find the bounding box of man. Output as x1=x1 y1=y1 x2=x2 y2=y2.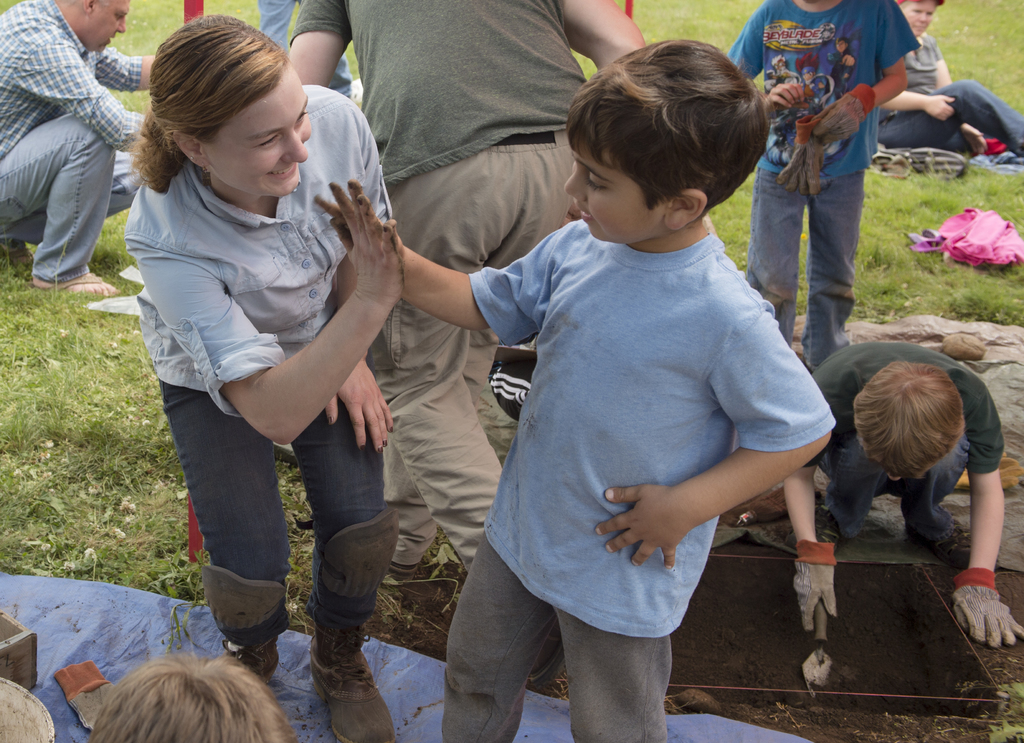
x1=283 y1=0 x2=650 y2=675.
